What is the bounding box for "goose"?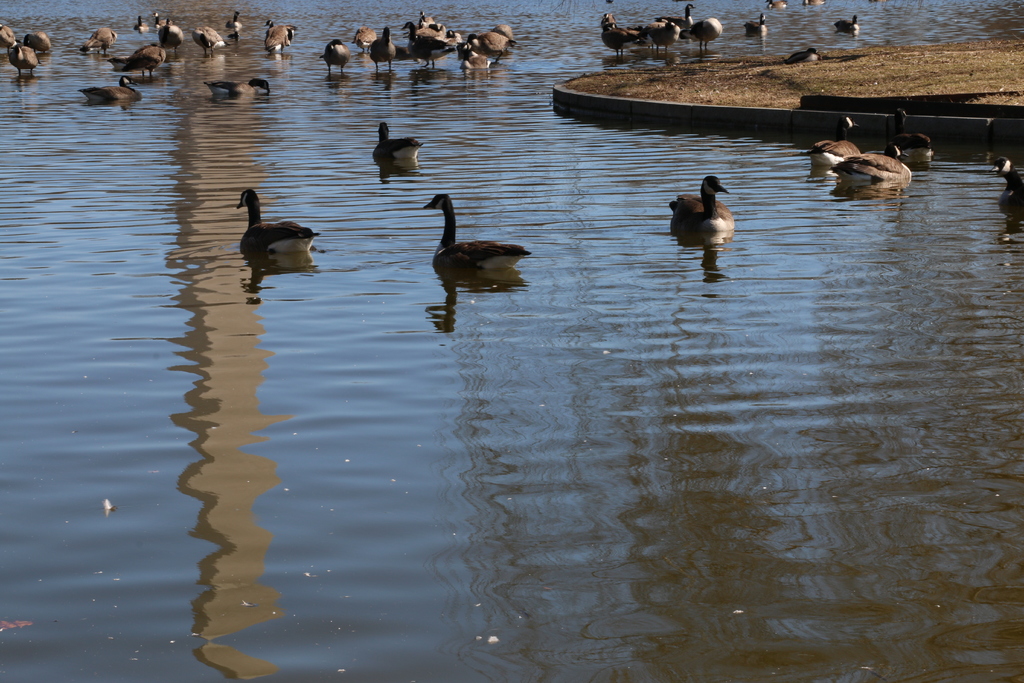
bbox(808, 114, 859, 177).
